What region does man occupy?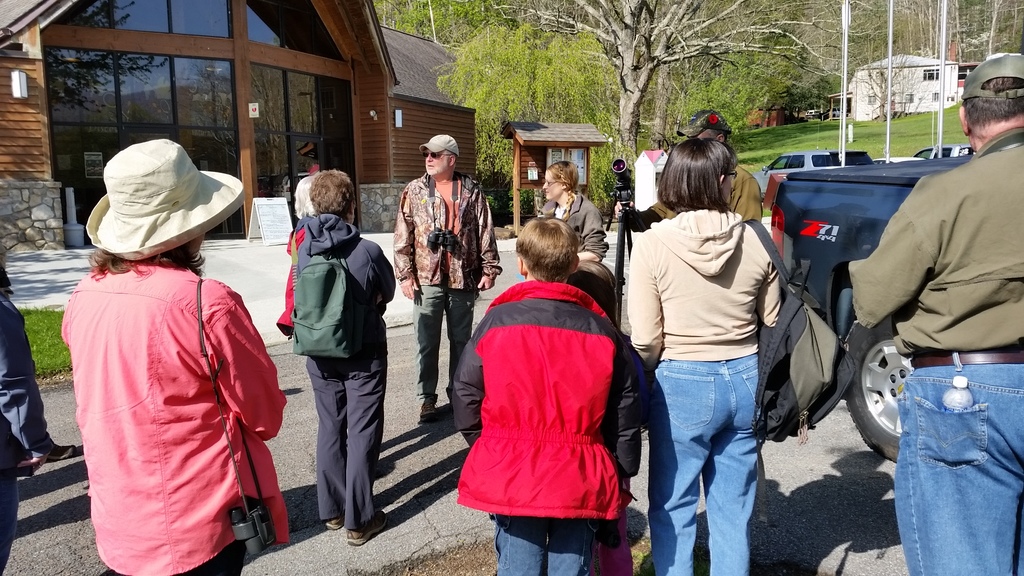
x1=615, y1=127, x2=763, y2=232.
